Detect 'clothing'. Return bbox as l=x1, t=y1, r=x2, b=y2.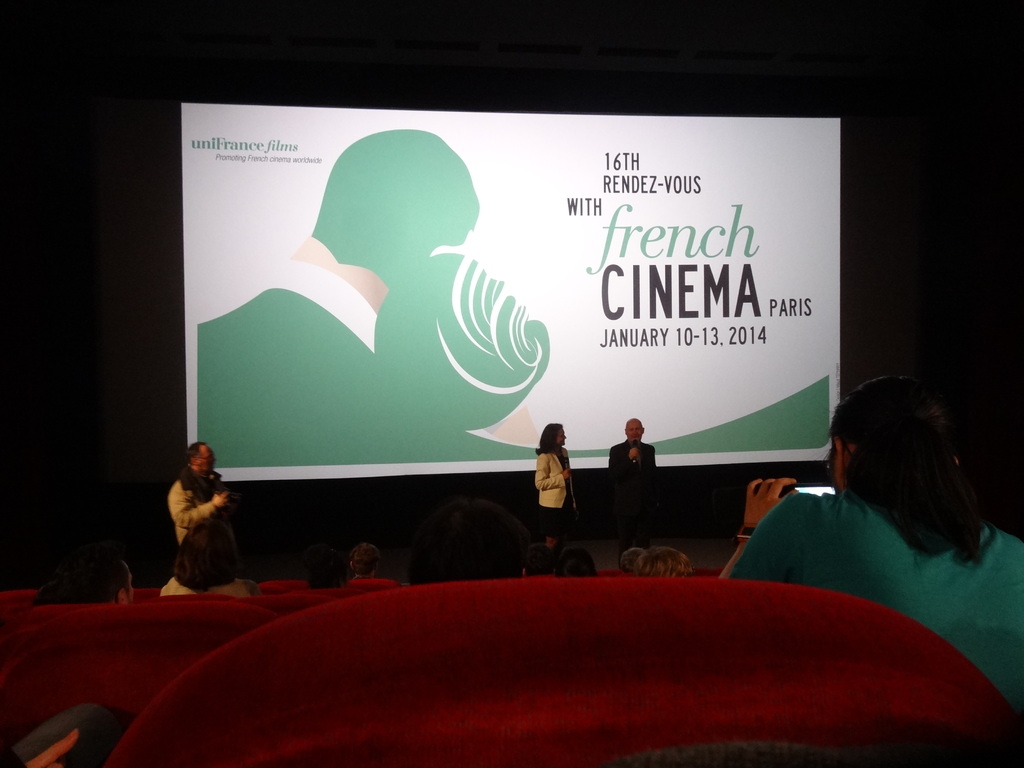
l=161, t=468, r=218, b=552.
